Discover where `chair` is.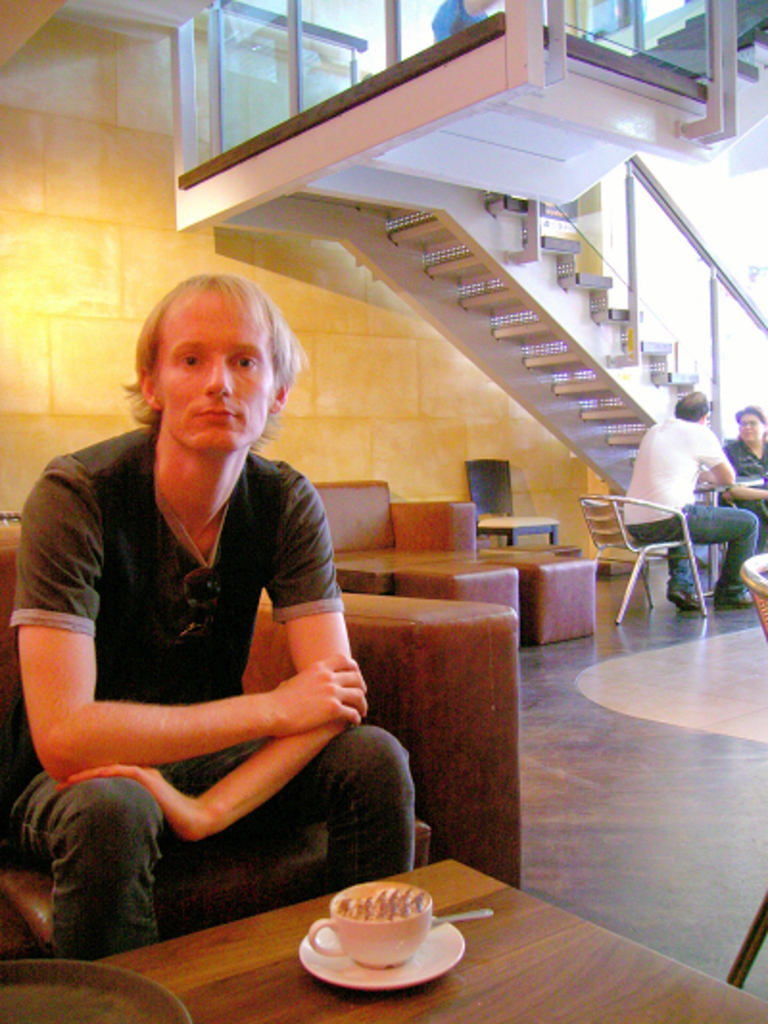
Discovered at {"x1": 722, "y1": 551, "x2": 766, "y2": 993}.
